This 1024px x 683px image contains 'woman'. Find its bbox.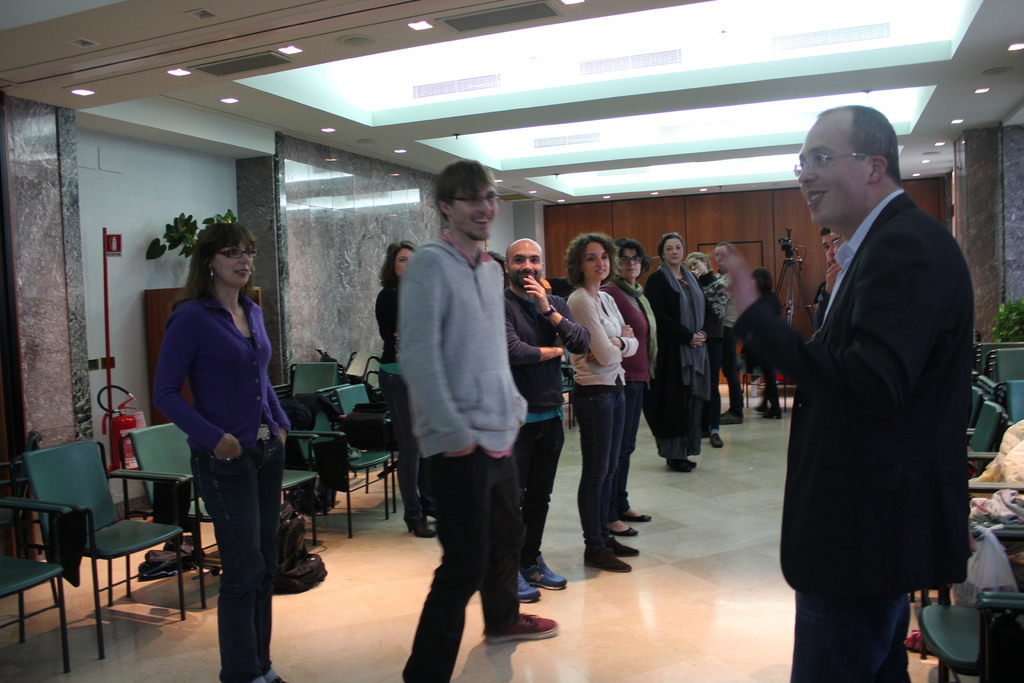
{"x1": 751, "y1": 267, "x2": 786, "y2": 421}.
